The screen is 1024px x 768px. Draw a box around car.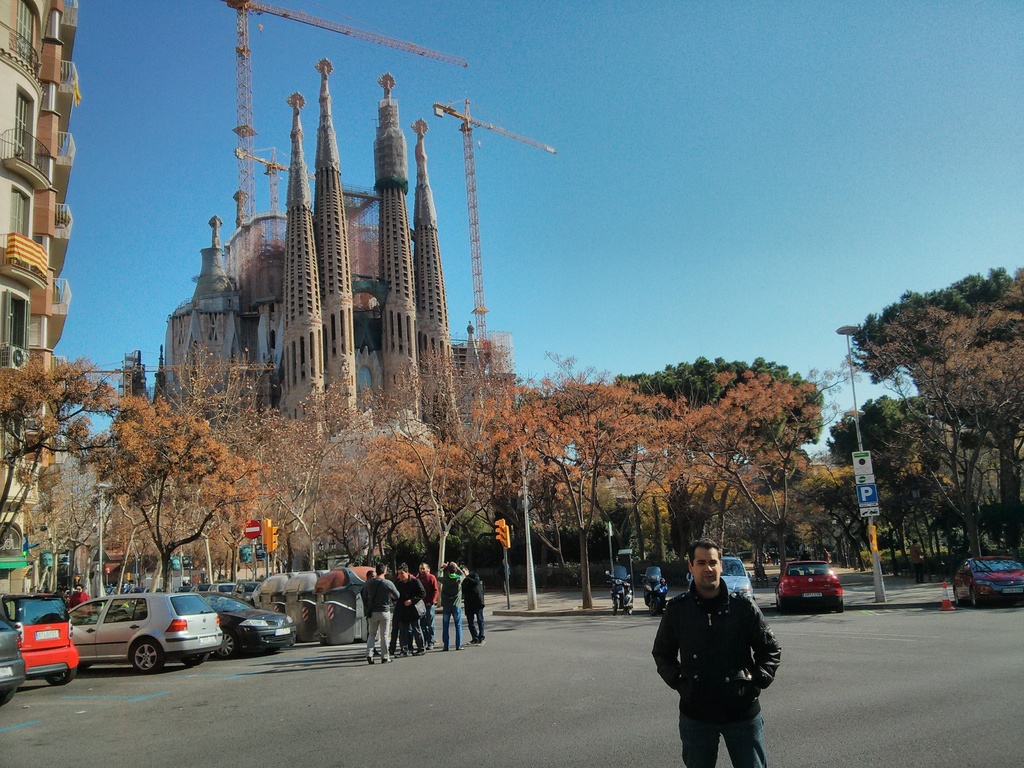
<box>200,591,291,653</box>.
